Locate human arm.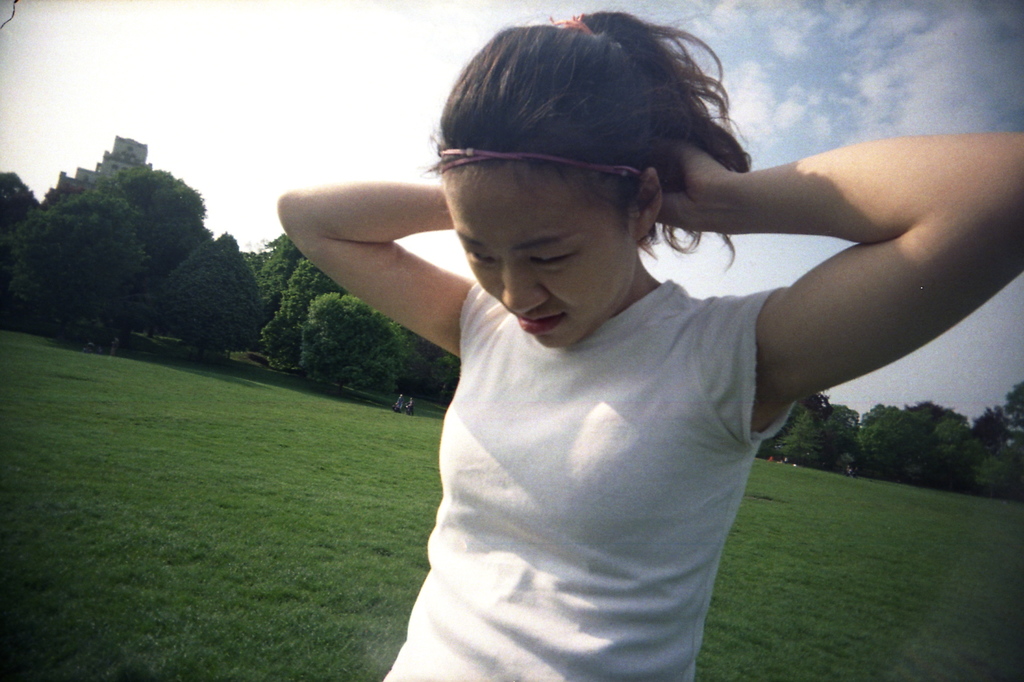
Bounding box: (648, 136, 1023, 403).
